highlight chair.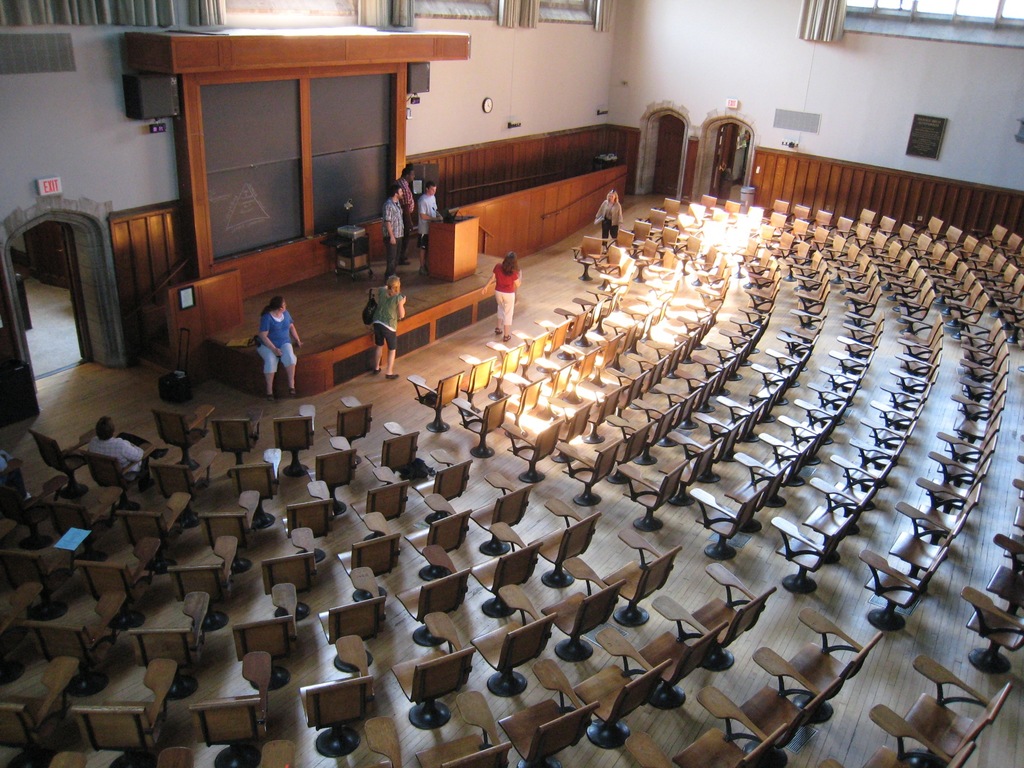
Highlighted region: 692,276,730,299.
